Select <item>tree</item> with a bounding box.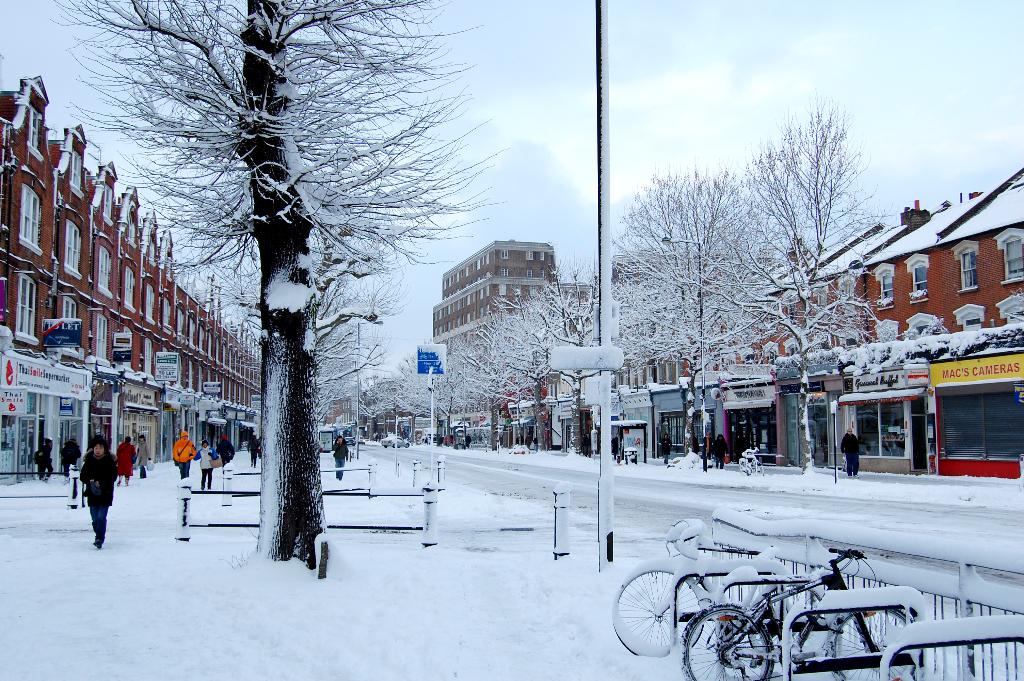
<region>351, 372, 387, 435</region>.
